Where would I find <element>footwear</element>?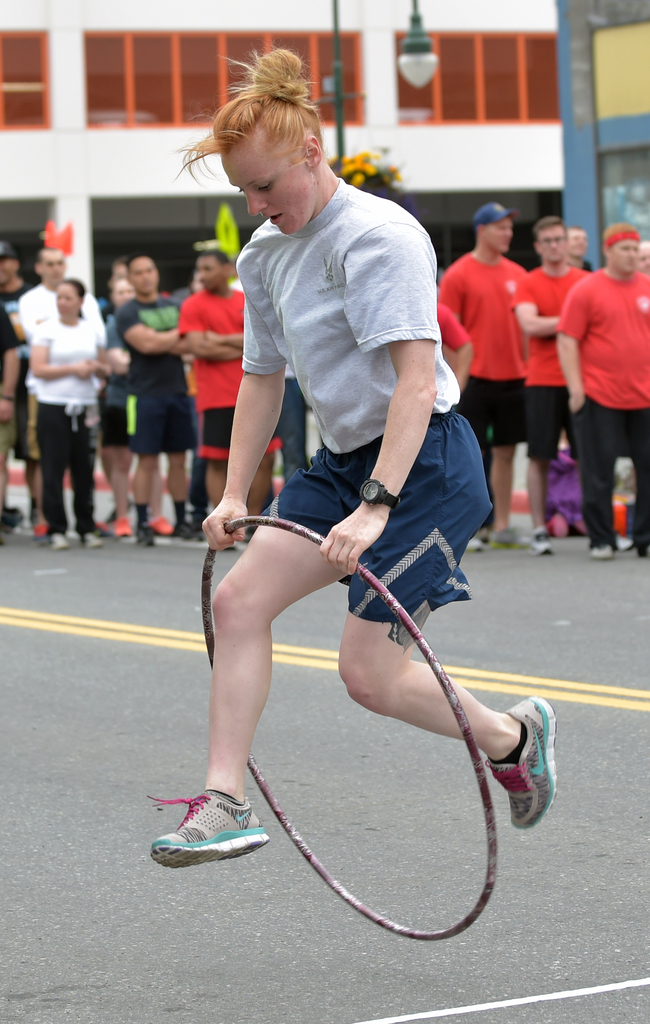
At (482,693,556,826).
